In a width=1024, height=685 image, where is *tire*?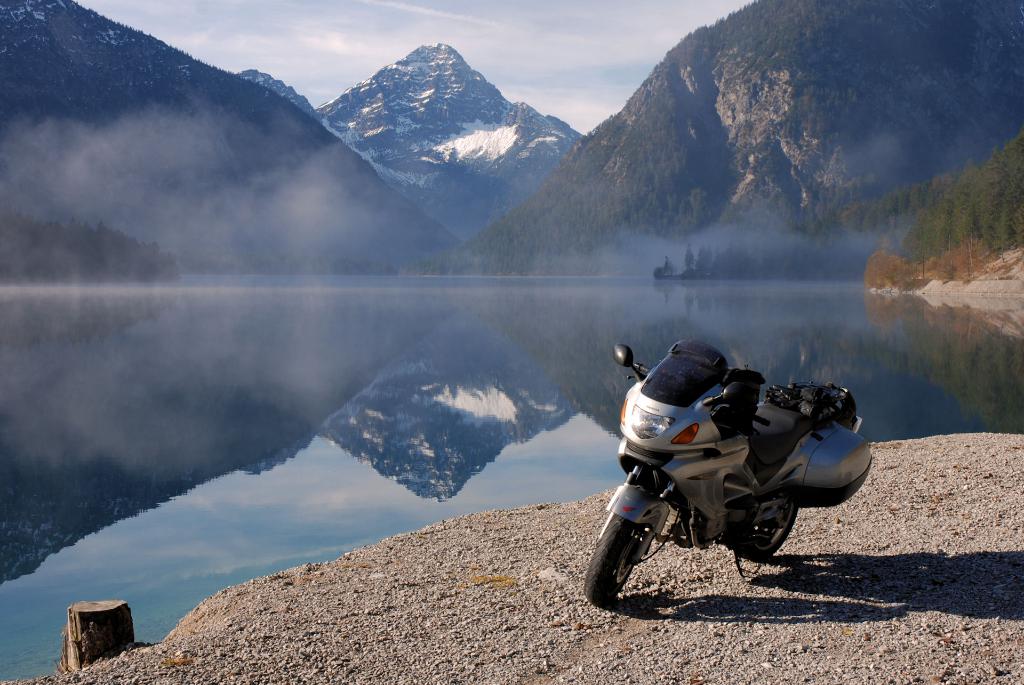
<box>734,499,796,563</box>.
